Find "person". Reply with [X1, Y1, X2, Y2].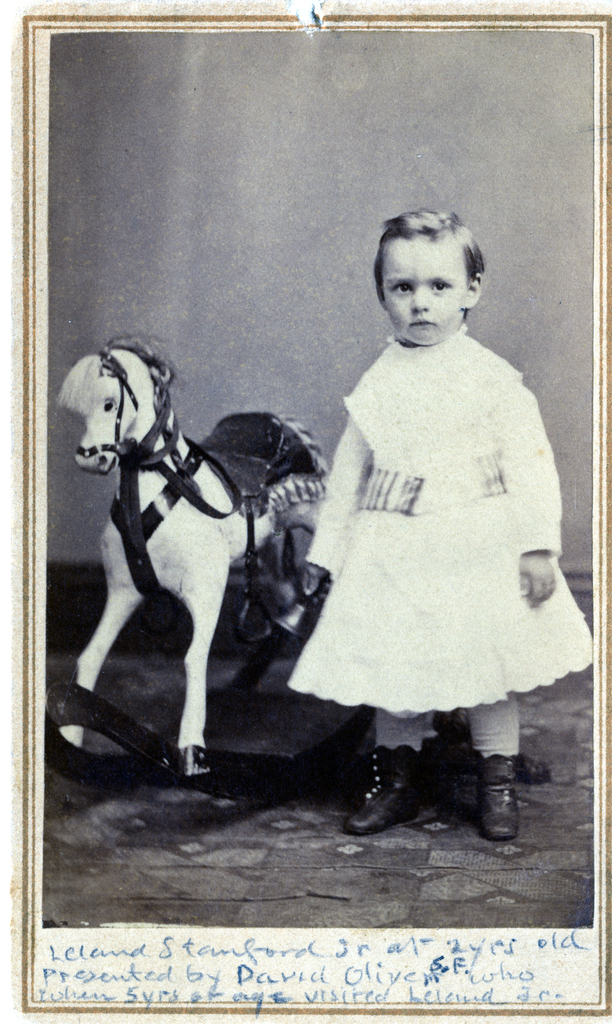
[291, 207, 598, 844].
